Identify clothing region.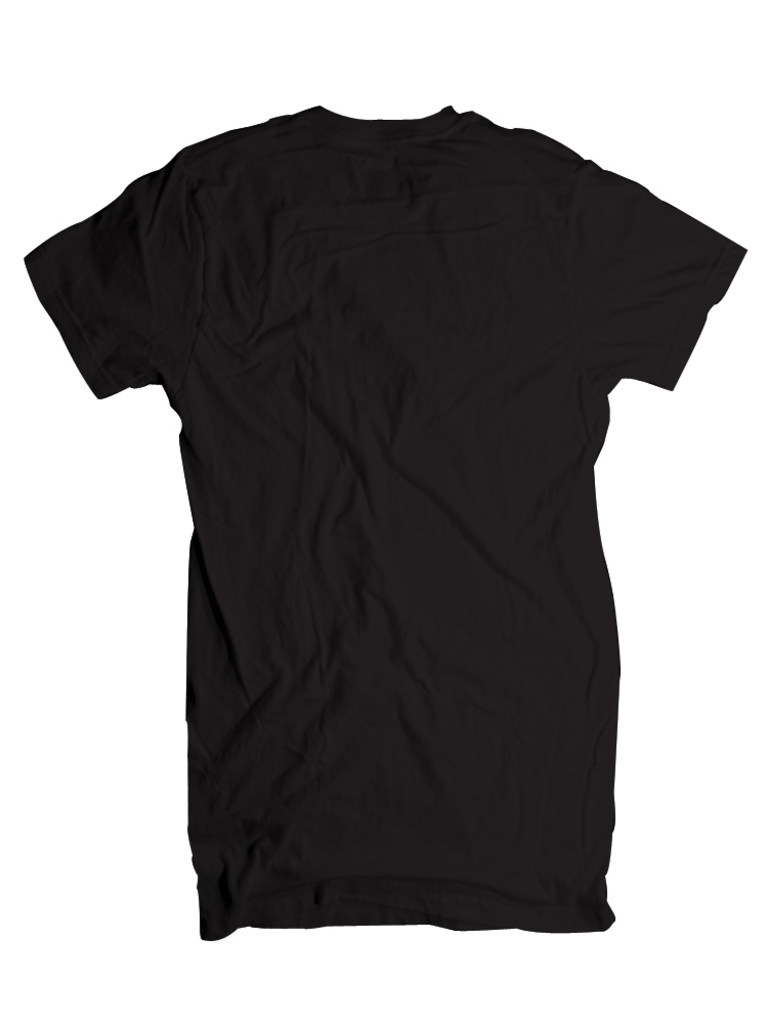
Region: select_region(46, 69, 729, 937).
